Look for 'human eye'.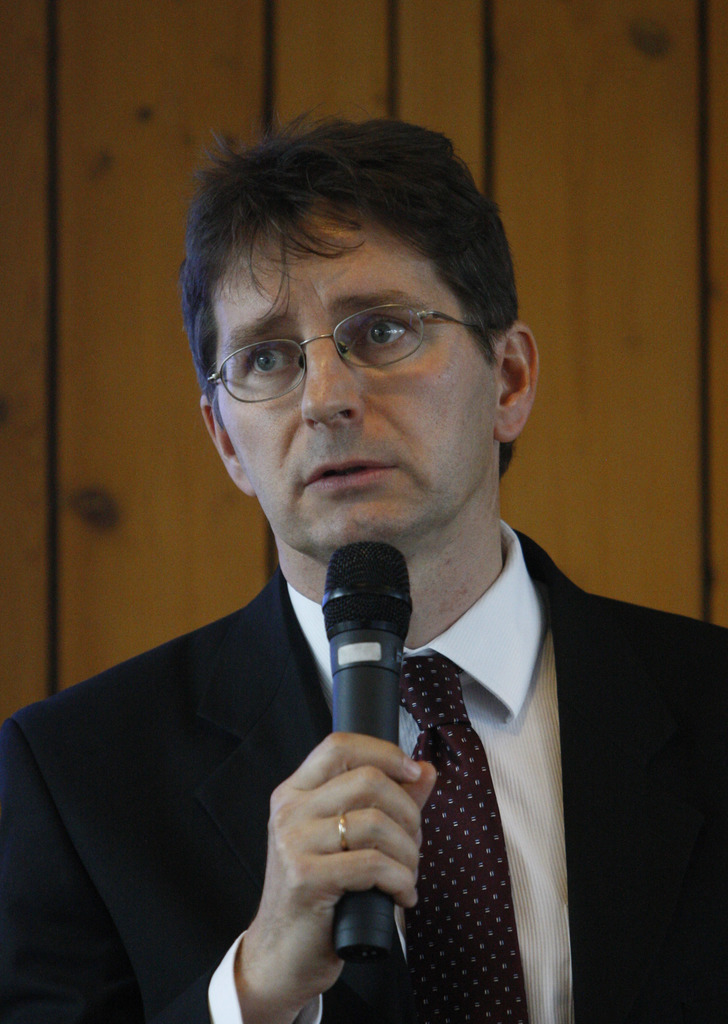
Found: x1=243 y1=344 x2=294 y2=379.
